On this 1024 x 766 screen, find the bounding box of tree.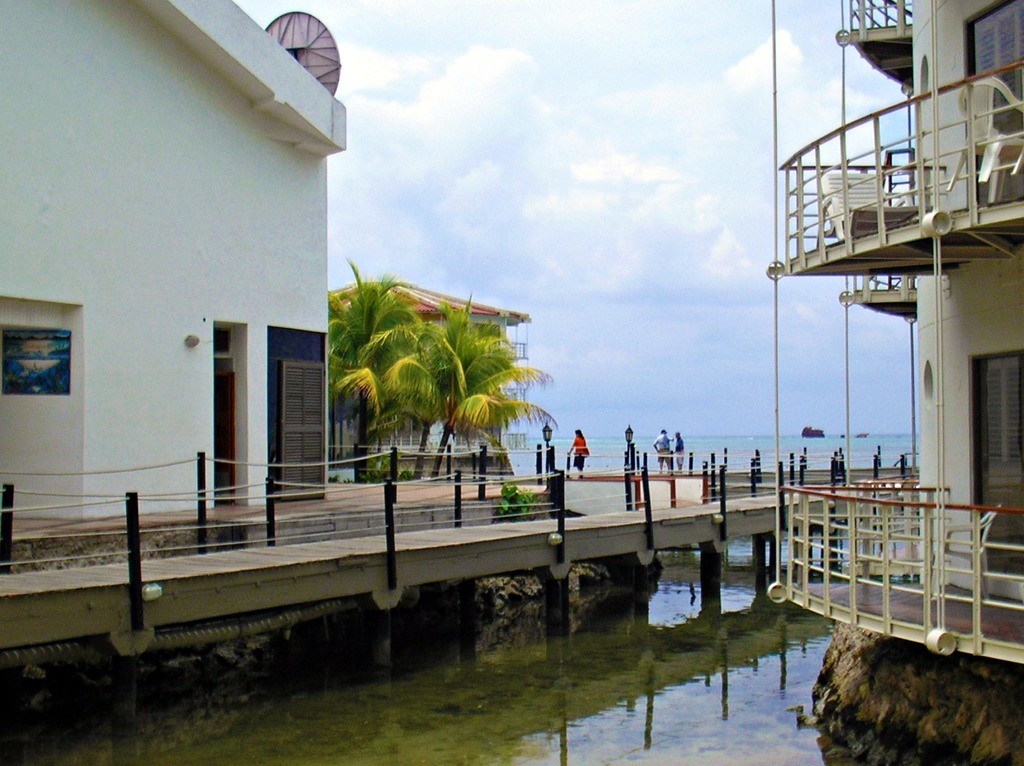
Bounding box: <bbox>327, 256, 444, 488</bbox>.
